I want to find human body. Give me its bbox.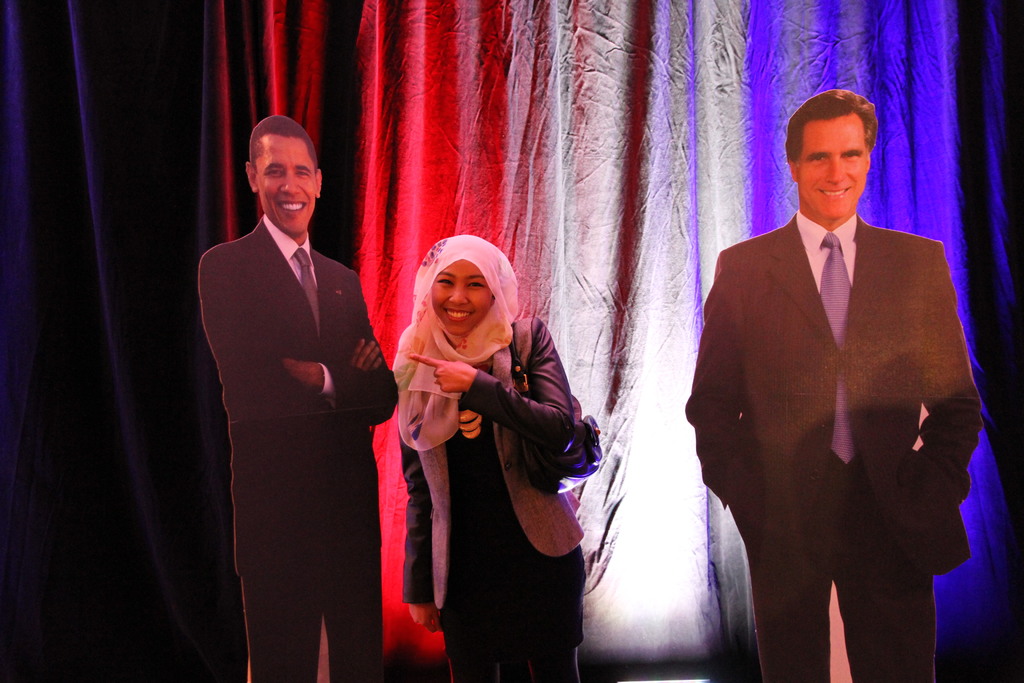
left=192, top=74, right=379, bottom=670.
